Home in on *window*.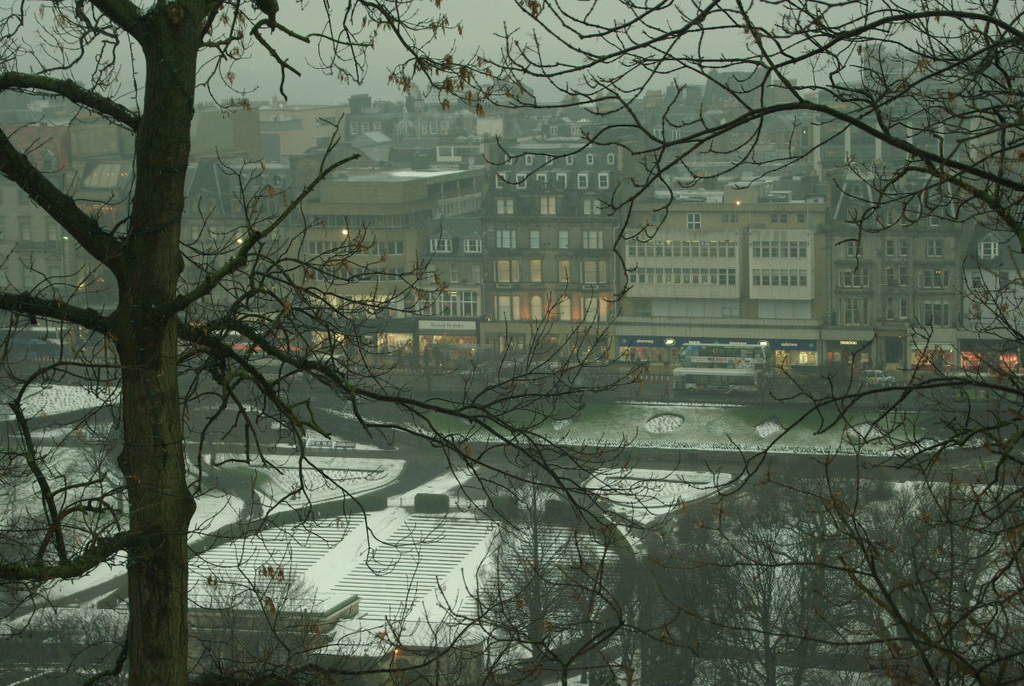
Homed in at 545:158:554:168.
